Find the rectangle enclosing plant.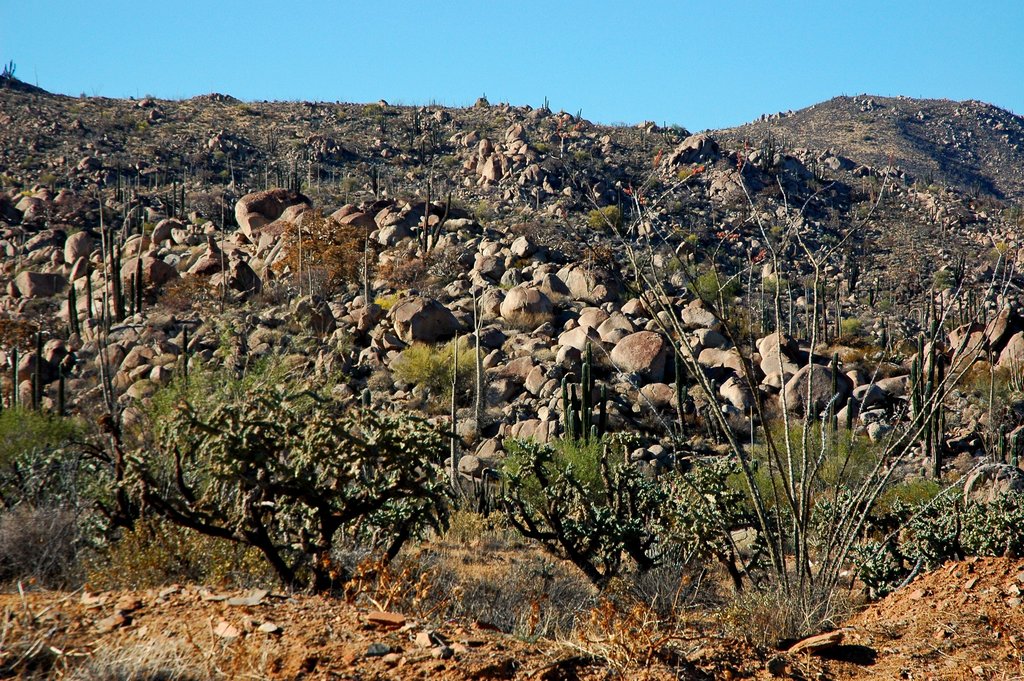
locate(415, 180, 454, 266).
